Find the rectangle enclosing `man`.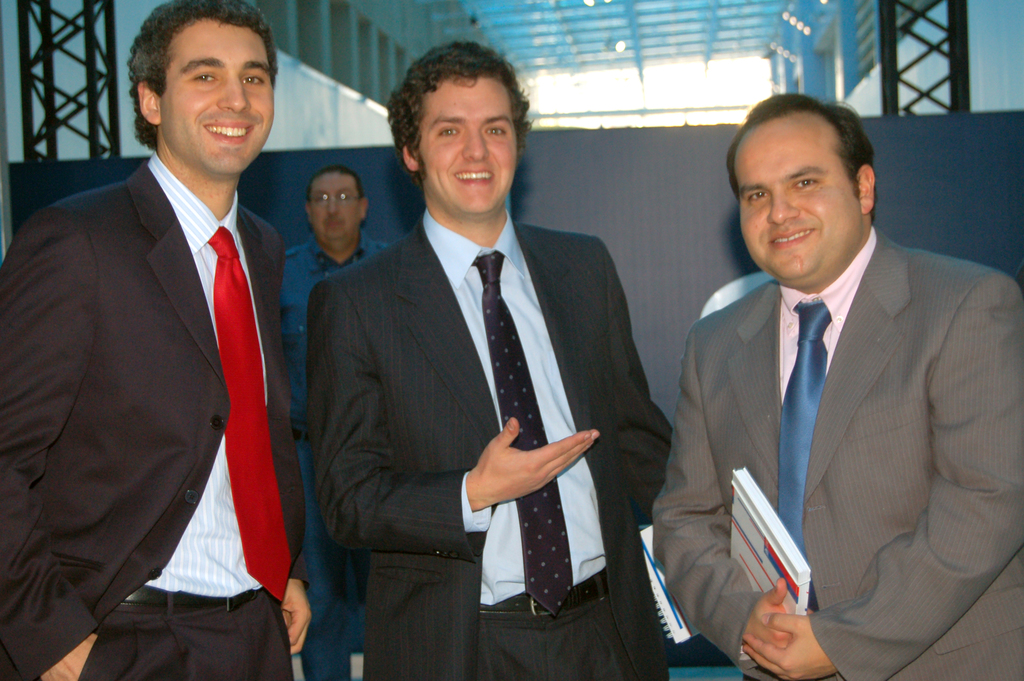
rect(657, 91, 1023, 680).
